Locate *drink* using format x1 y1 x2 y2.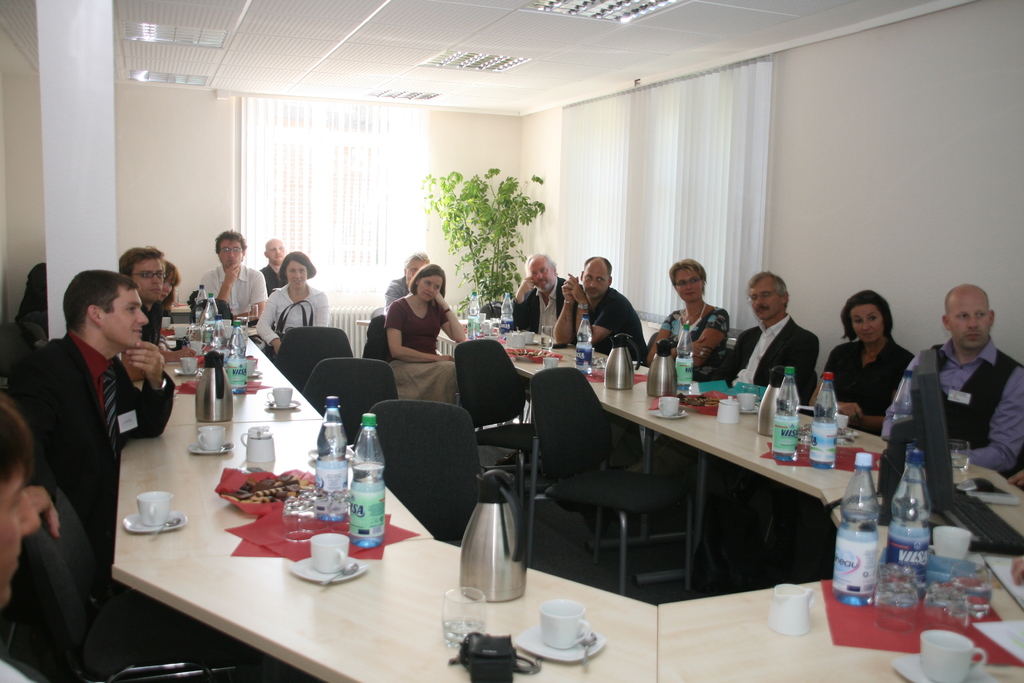
575 325 592 375.
